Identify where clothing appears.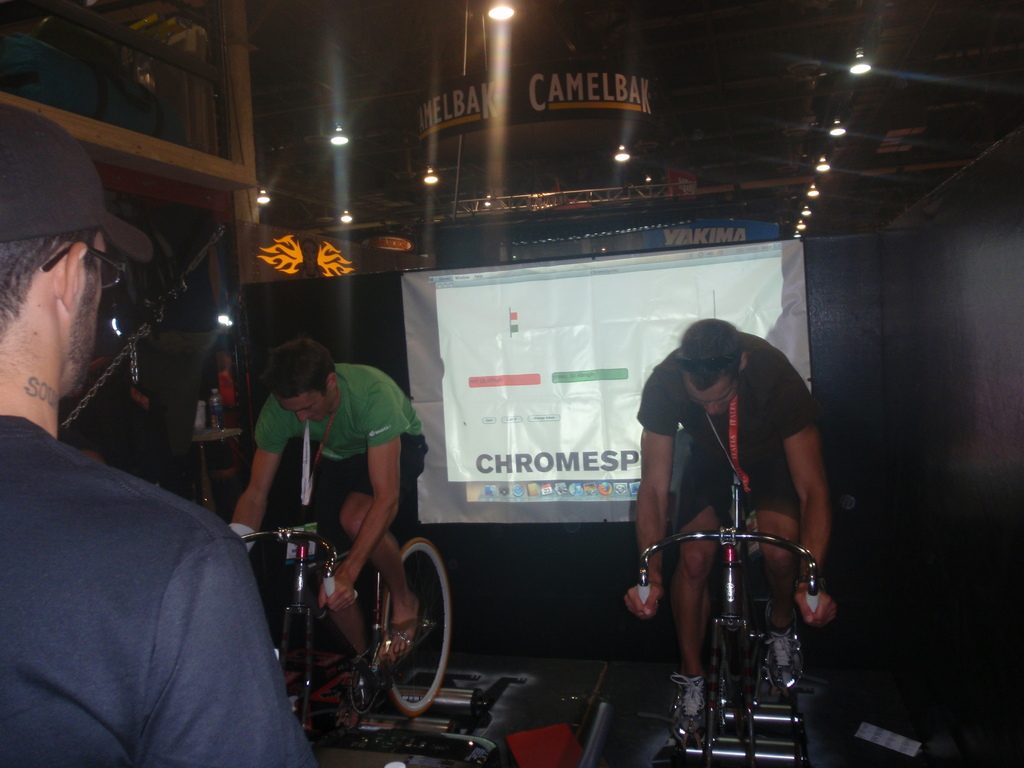
Appears at left=252, top=357, right=427, bottom=522.
